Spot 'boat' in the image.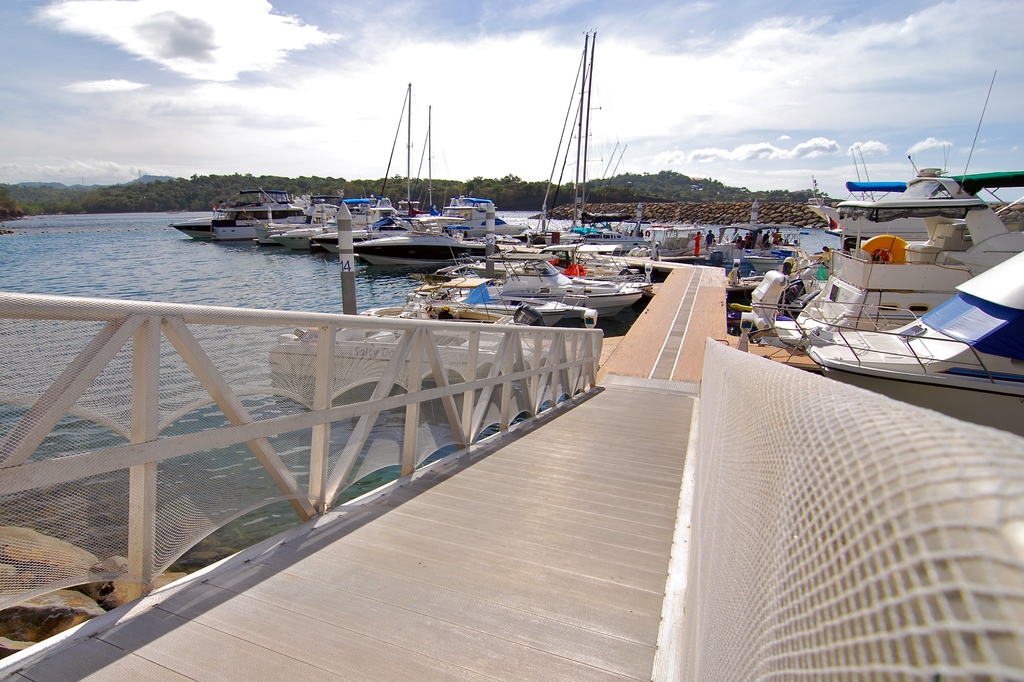
'boat' found at <bbox>543, 41, 644, 241</bbox>.
